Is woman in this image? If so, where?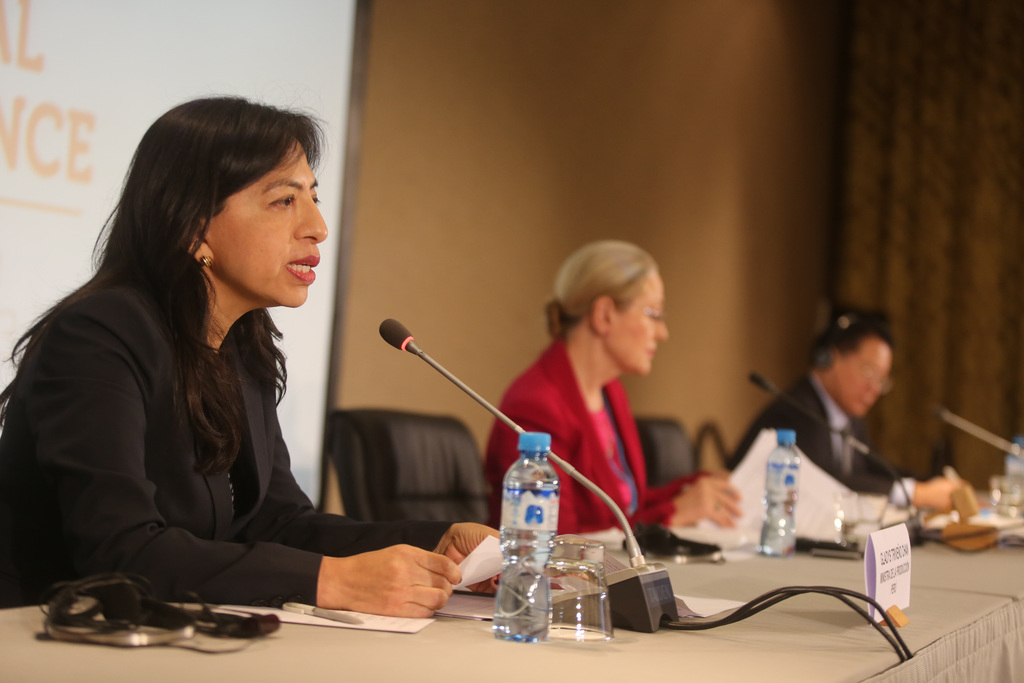
Yes, at {"x1": 472, "y1": 238, "x2": 740, "y2": 550}.
